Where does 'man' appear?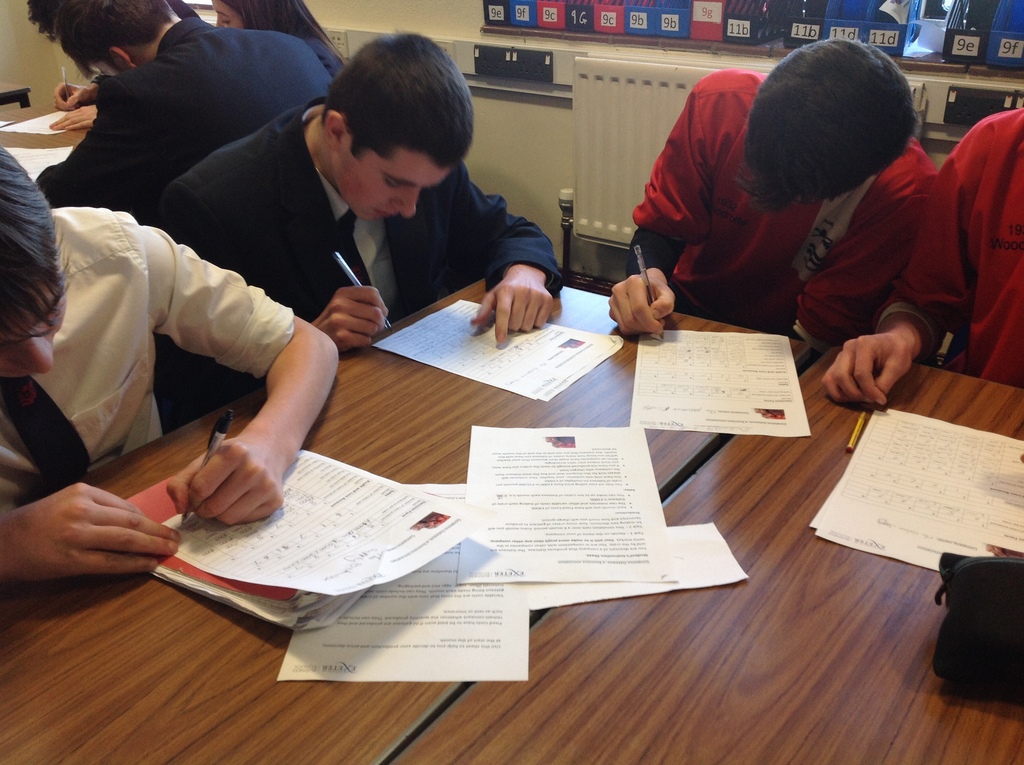
Appears at x1=143, y1=49, x2=570, y2=363.
